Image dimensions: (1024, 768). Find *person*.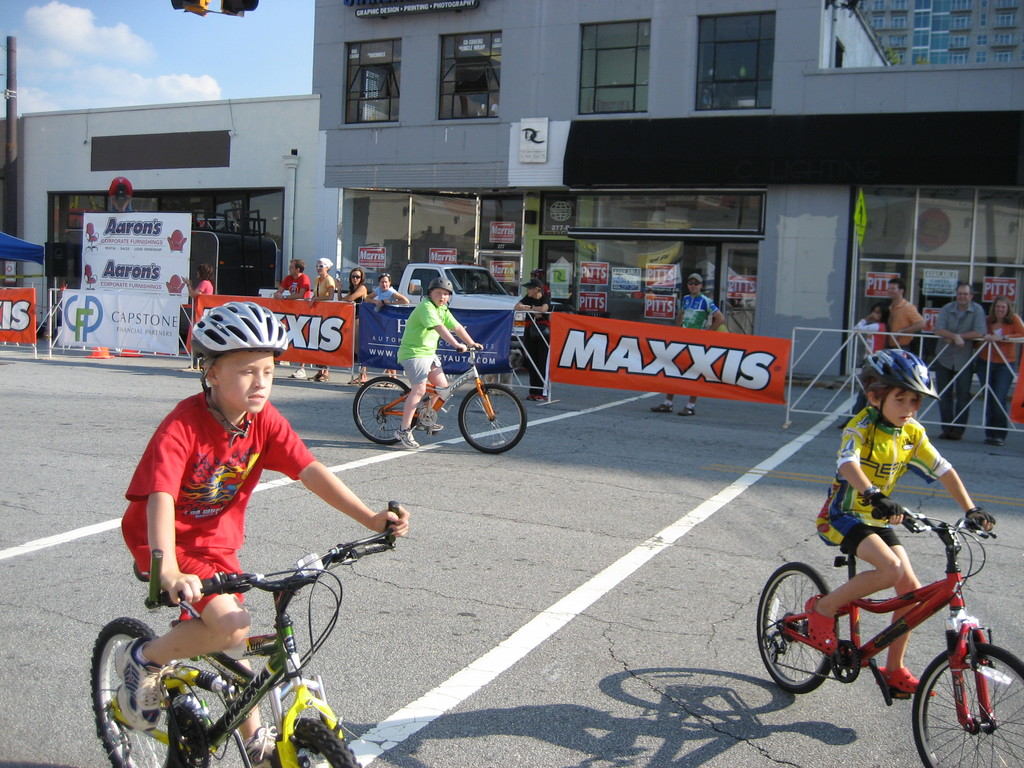
<bbox>938, 289, 988, 430</bbox>.
